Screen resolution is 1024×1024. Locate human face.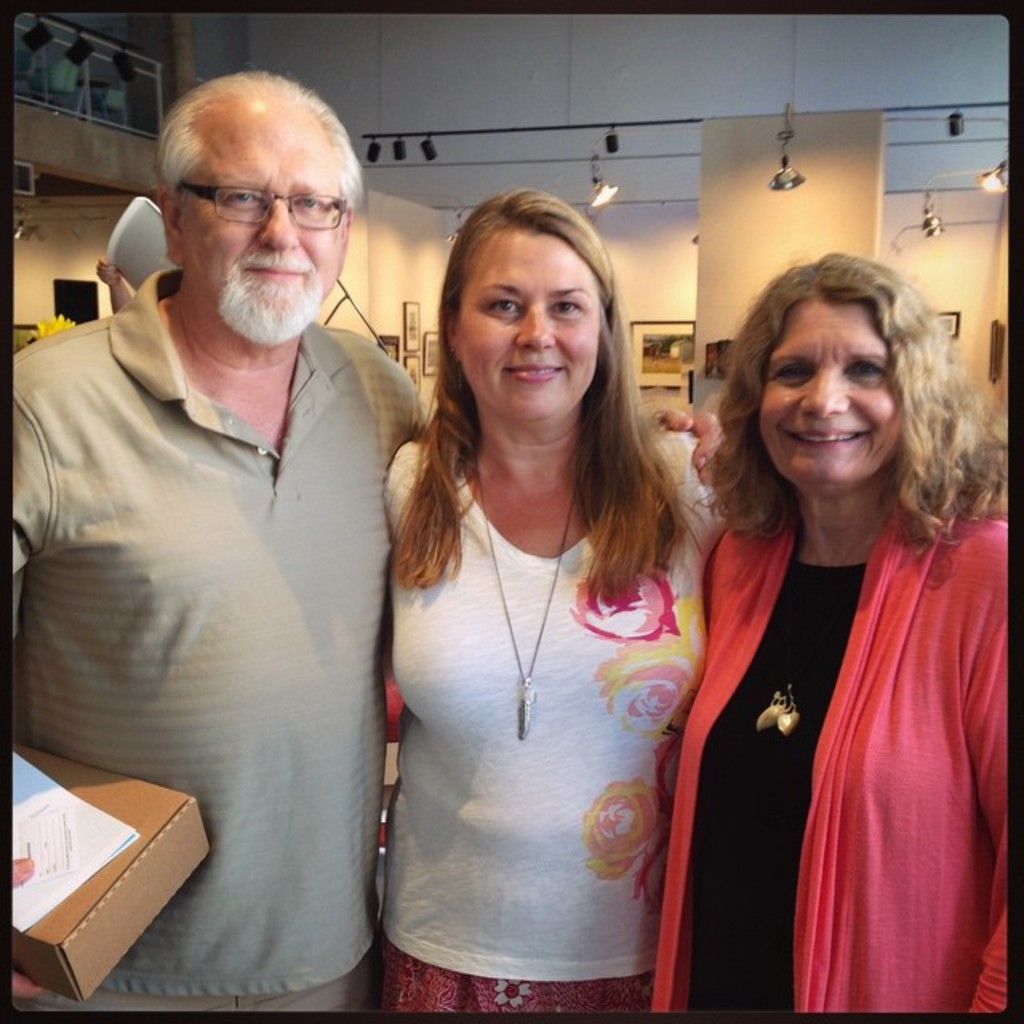
(456,232,602,434).
